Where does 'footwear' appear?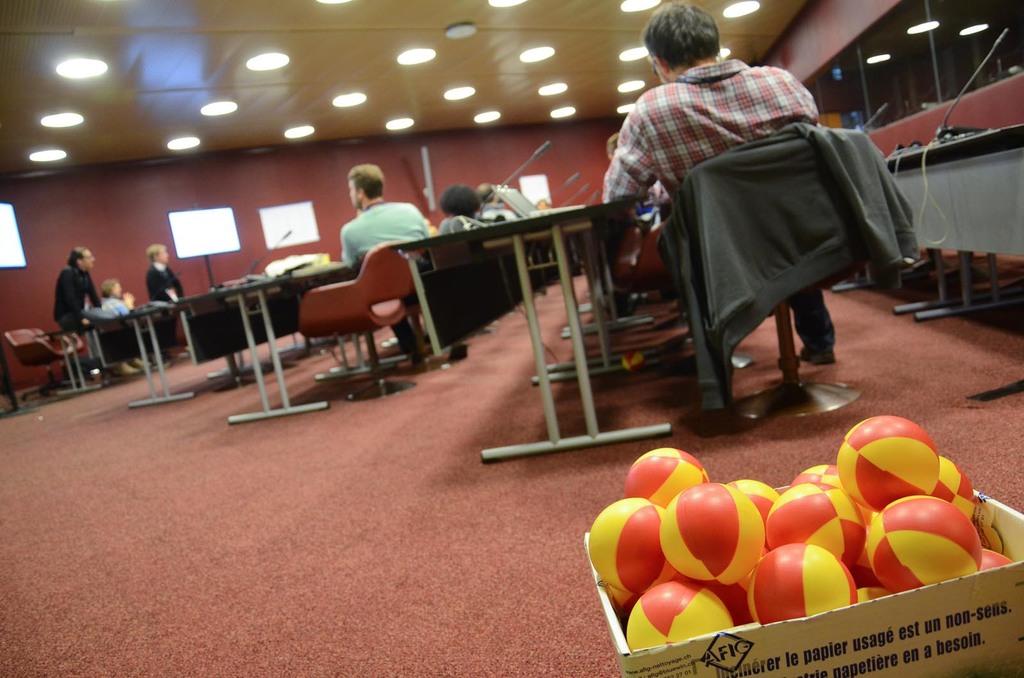
Appears at <box>115,363,137,380</box>.
